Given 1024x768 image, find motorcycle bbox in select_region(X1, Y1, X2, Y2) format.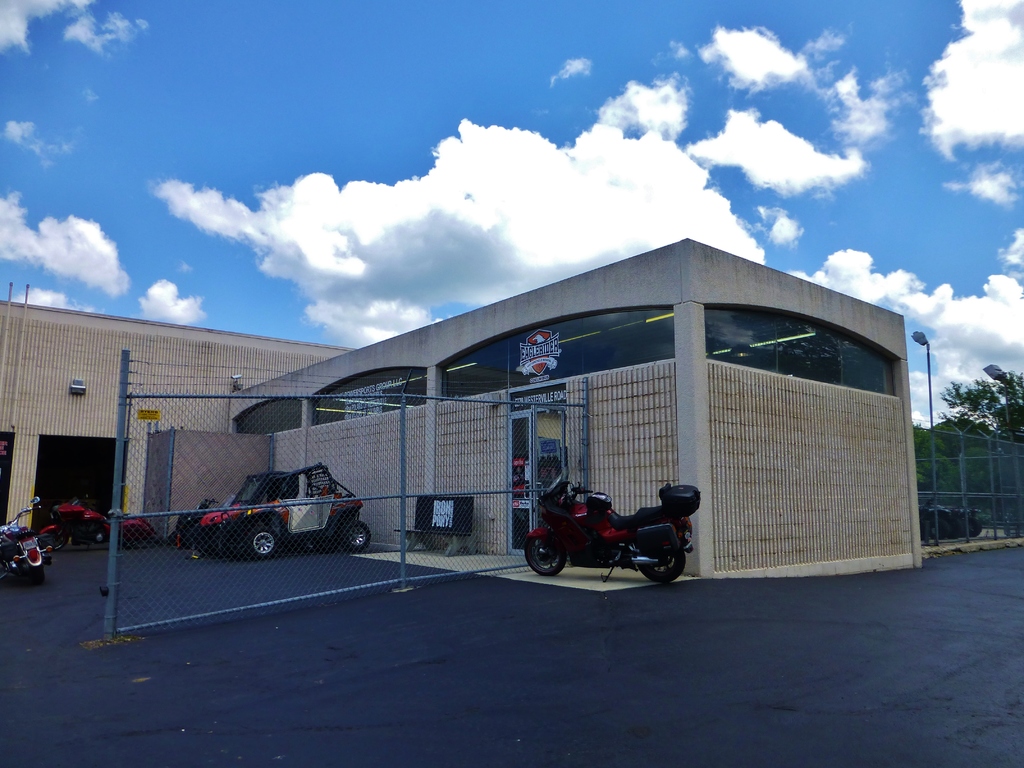
select_region(524, 475, 701, 586).
